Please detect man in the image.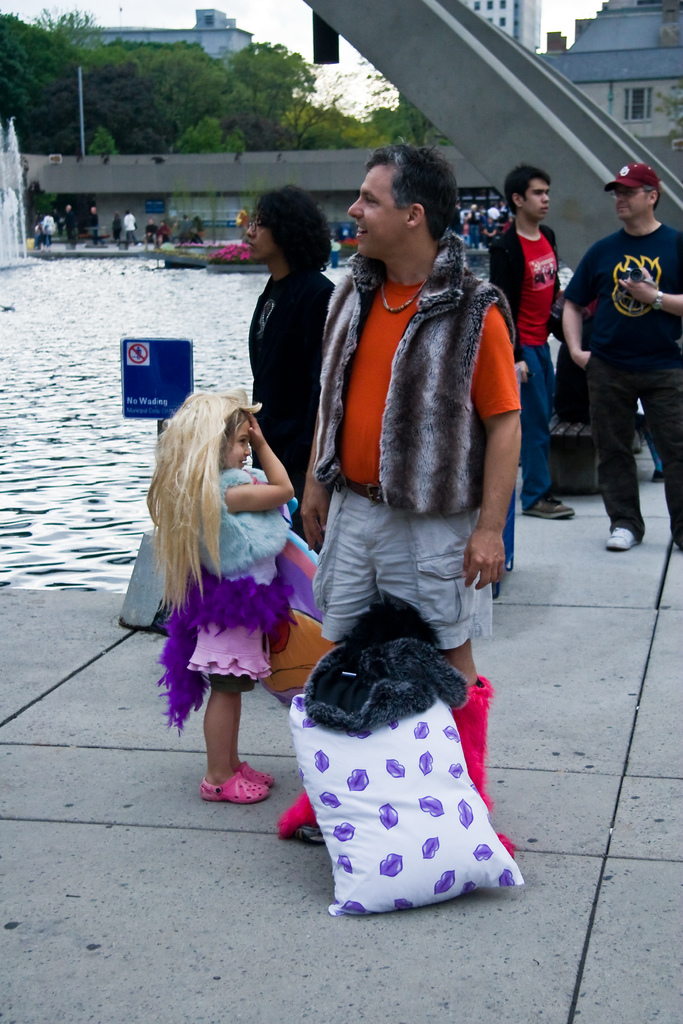
x1=568, y1=180, x2=682, y2=544.
